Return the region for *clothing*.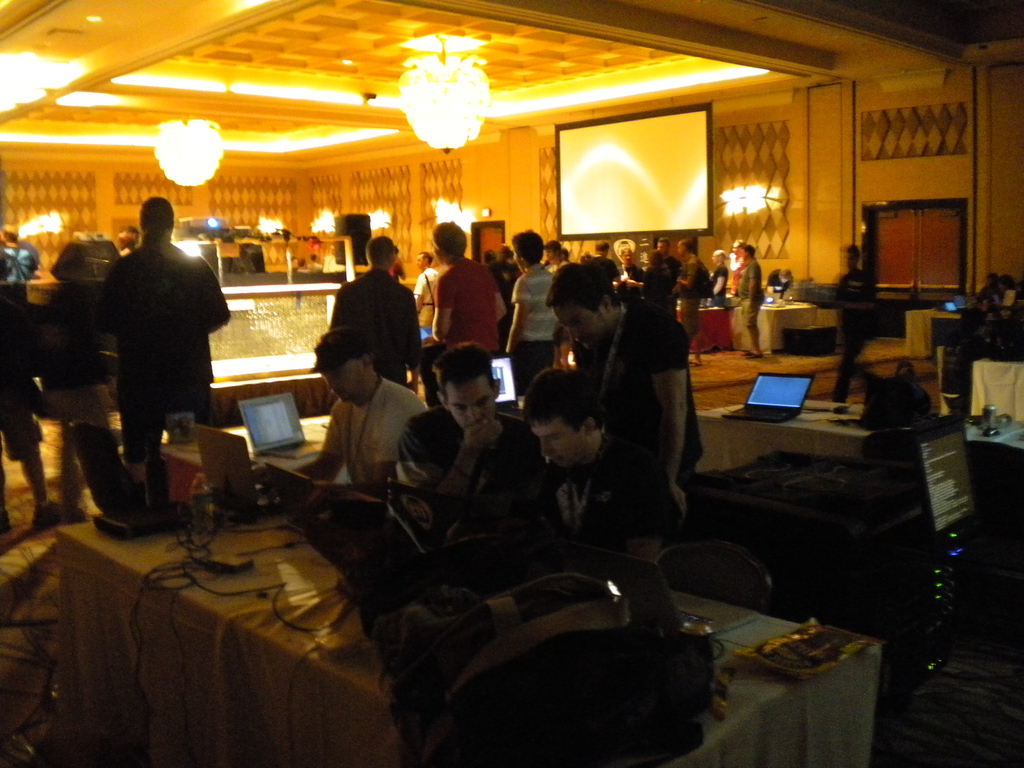
[573, 292, 708, 474].
